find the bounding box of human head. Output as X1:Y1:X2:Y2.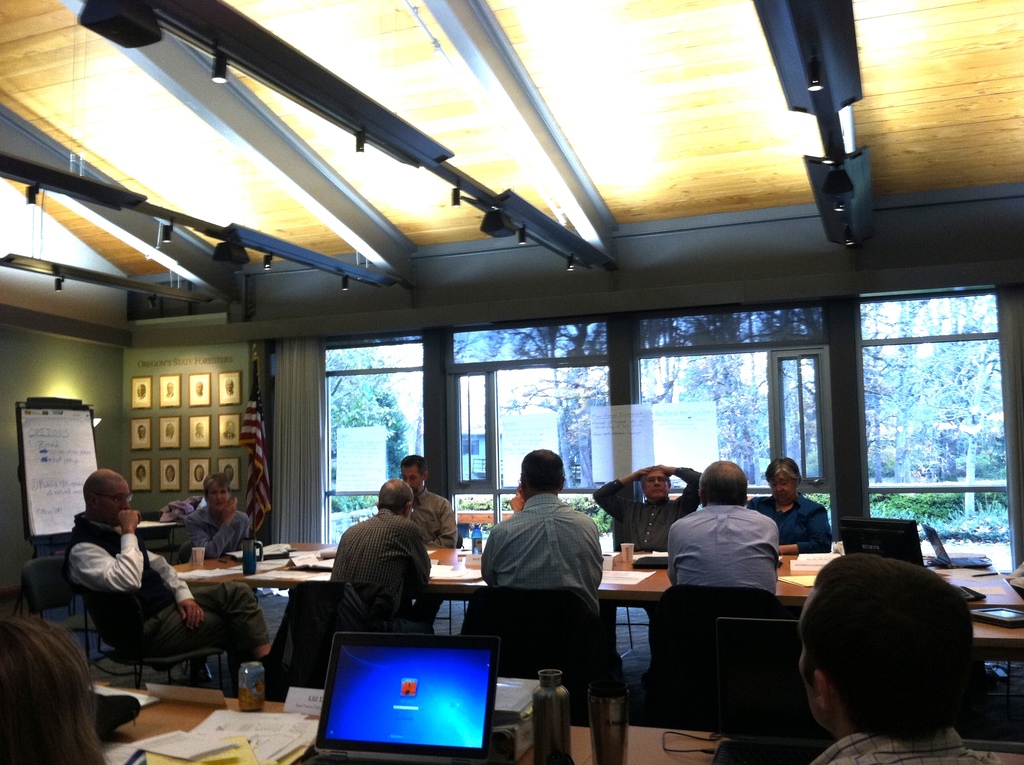
194:422:204:433.
